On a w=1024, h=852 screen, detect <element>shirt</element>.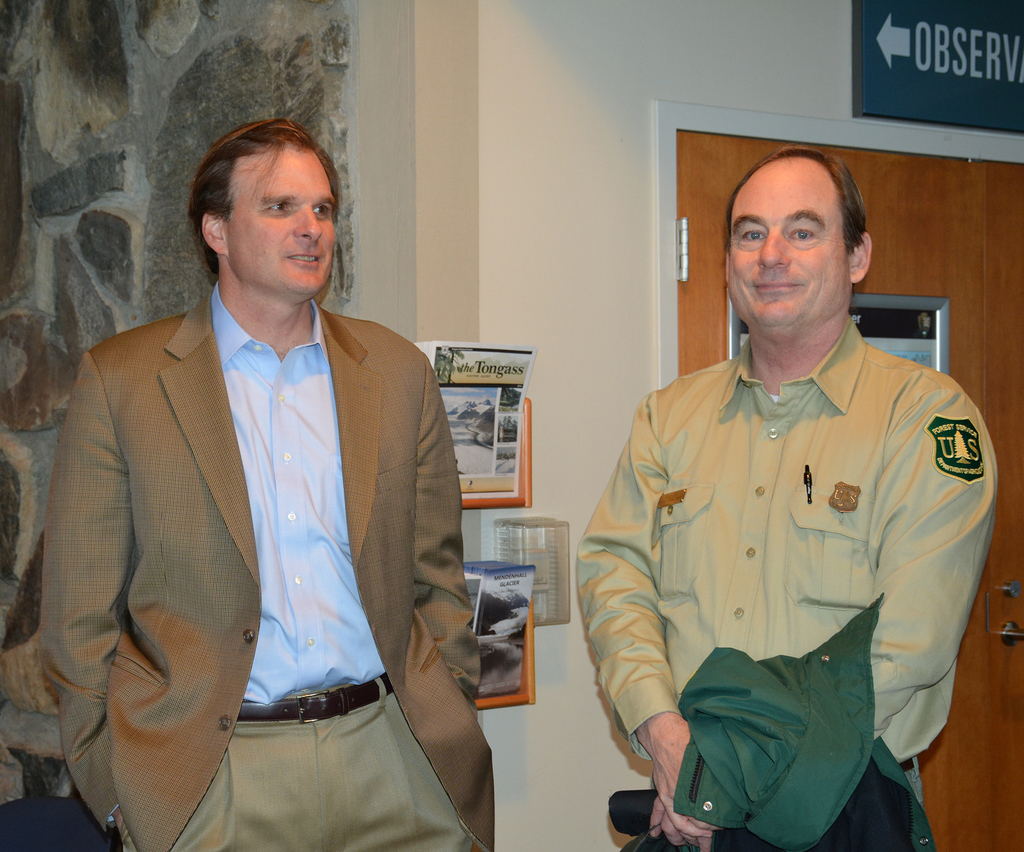
box(216, 279, 386, 703).
